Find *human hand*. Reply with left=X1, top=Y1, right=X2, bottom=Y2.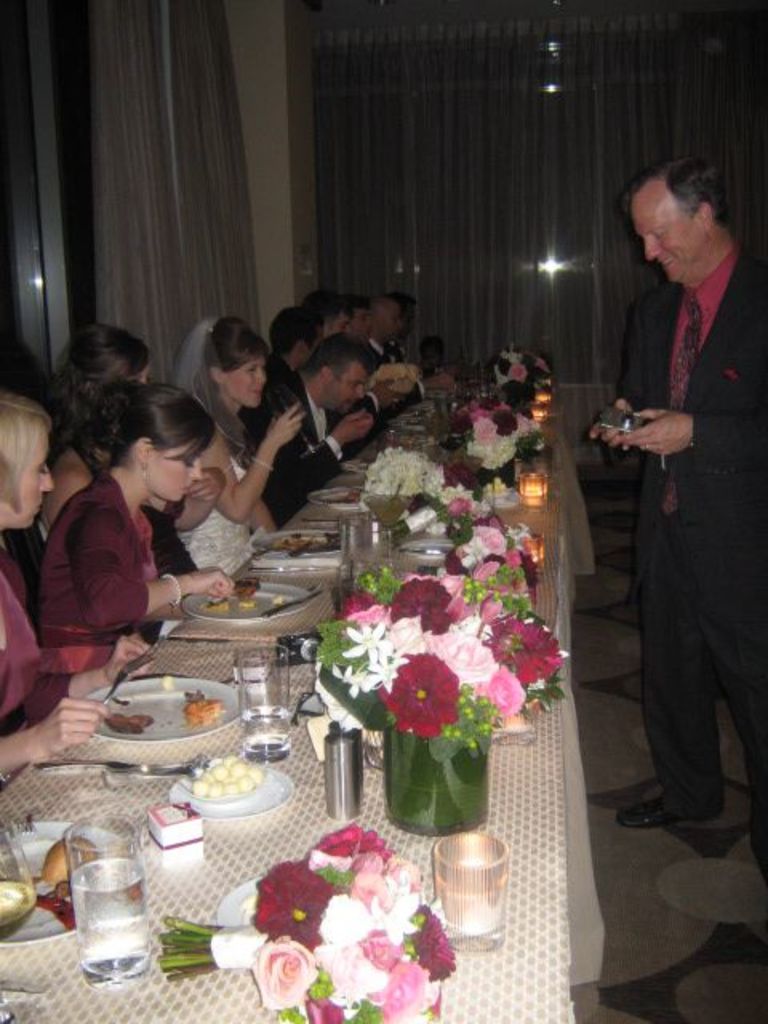
left=370, top=376, right=408, bottom=406.
